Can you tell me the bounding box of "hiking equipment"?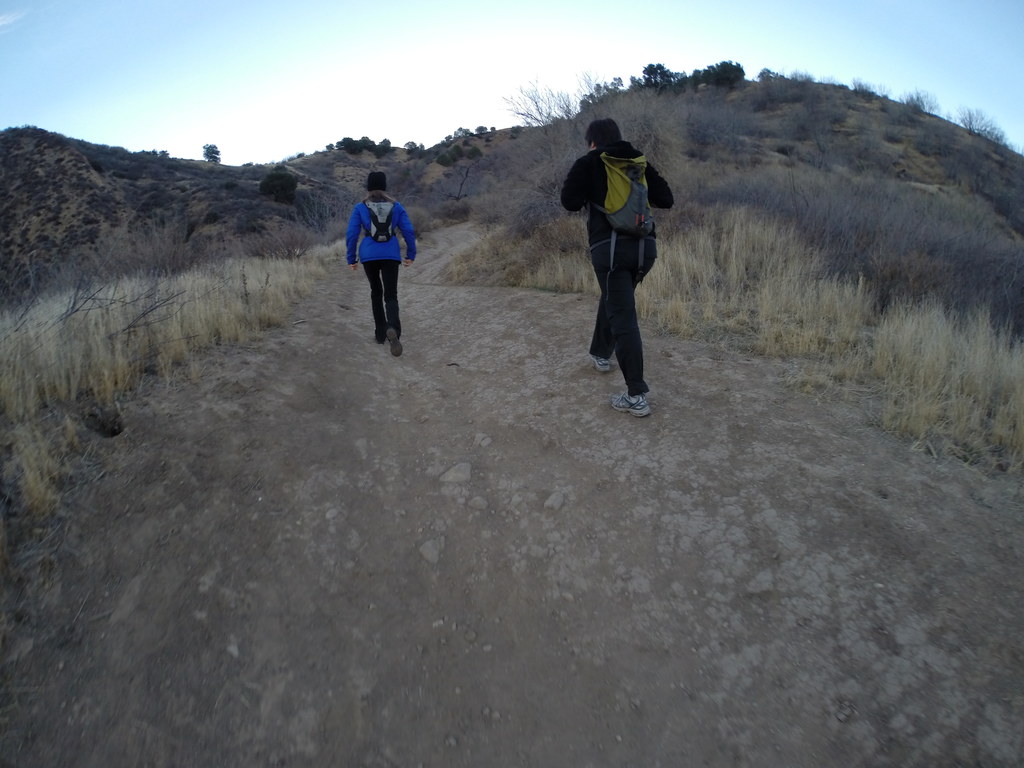
{"left": 581, "top": 140, "right": 648, "bottom": 302}.
